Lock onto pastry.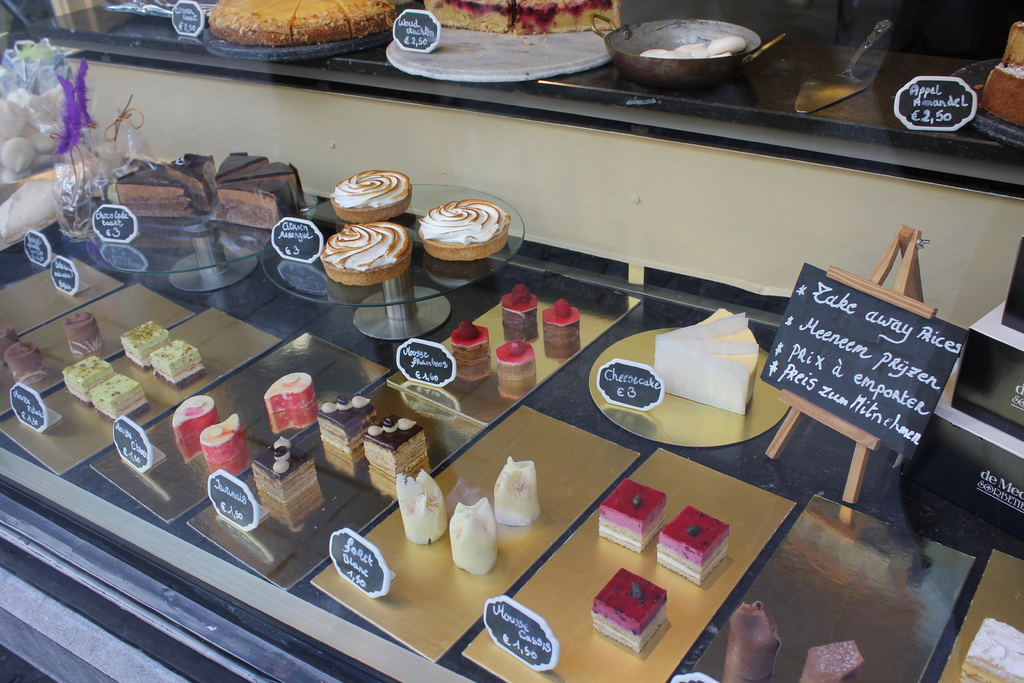
Locked: rect(426, 186, 513, 277).
